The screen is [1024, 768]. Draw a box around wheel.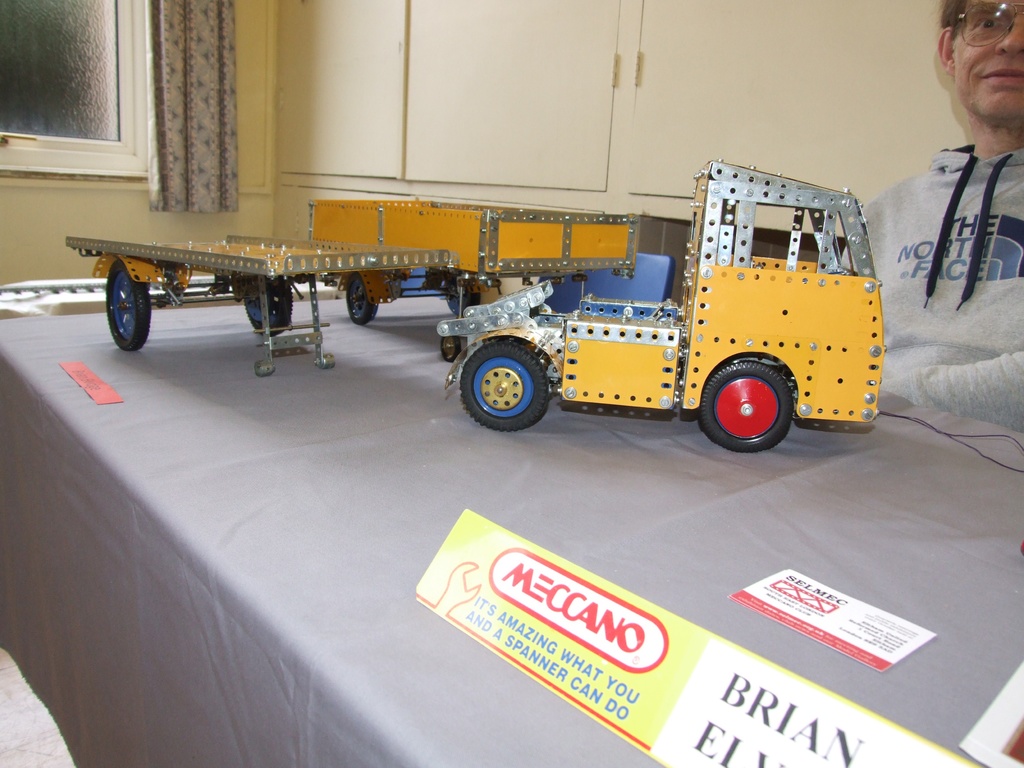
locate(241, 271, 296, 335).
